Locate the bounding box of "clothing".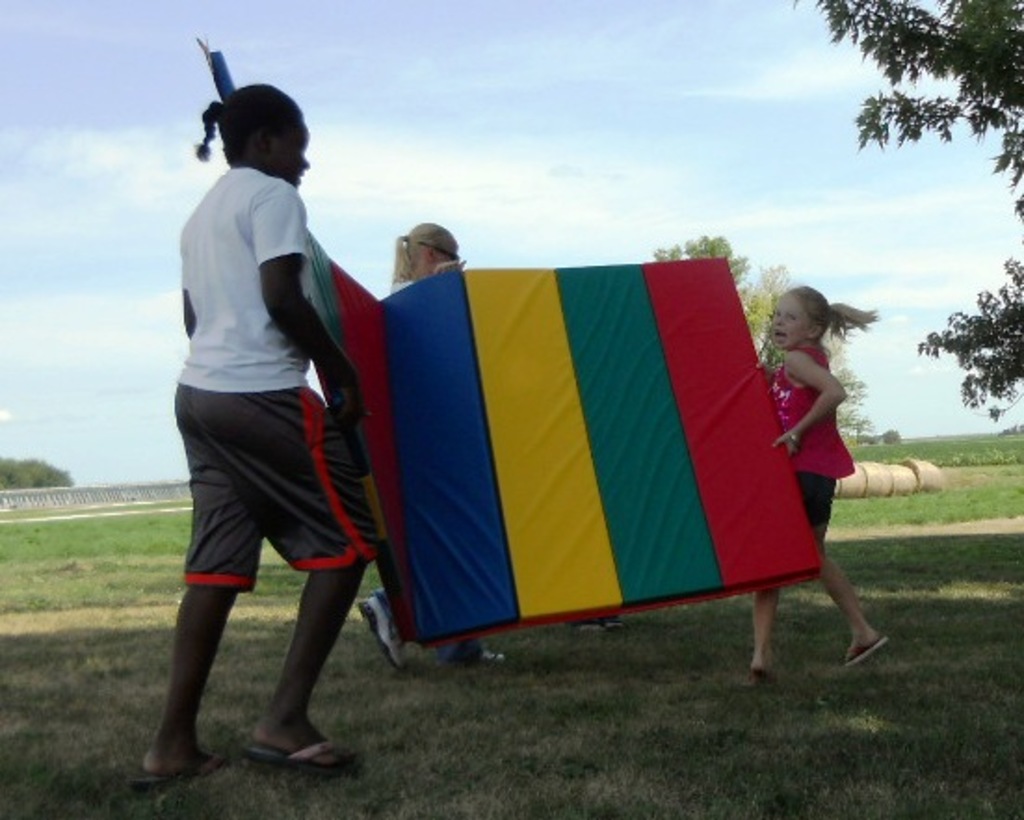
Bounding box: 773 351 851 470.
